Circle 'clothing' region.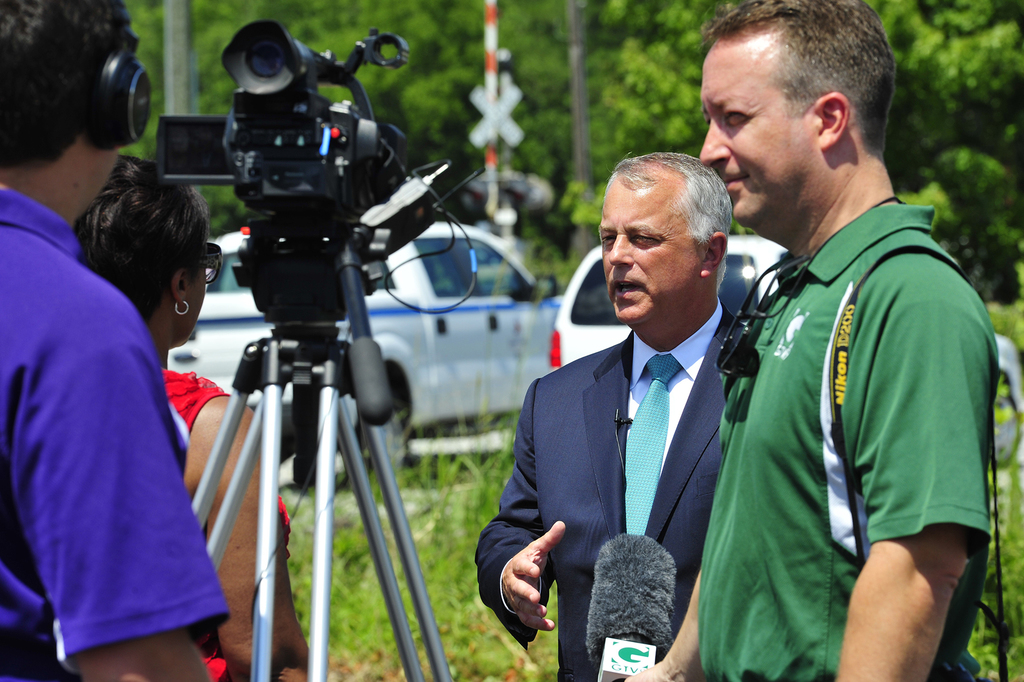
Region: [475, 301, 744, 681].
